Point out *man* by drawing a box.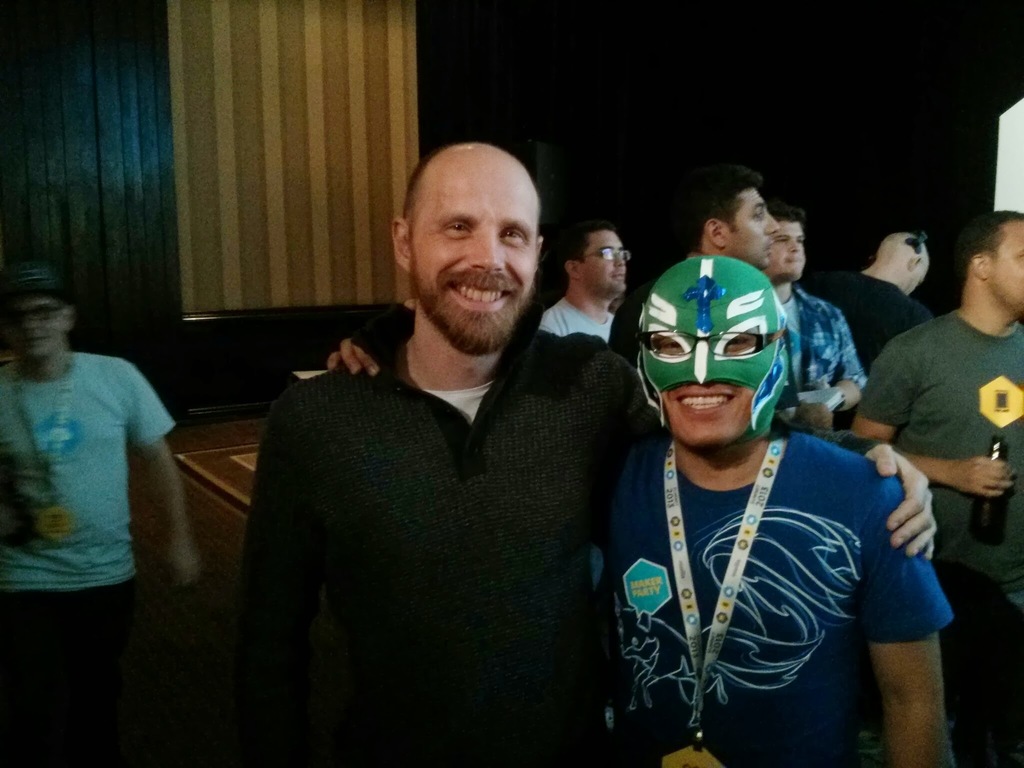
rect(536, 222, 629, 337).
